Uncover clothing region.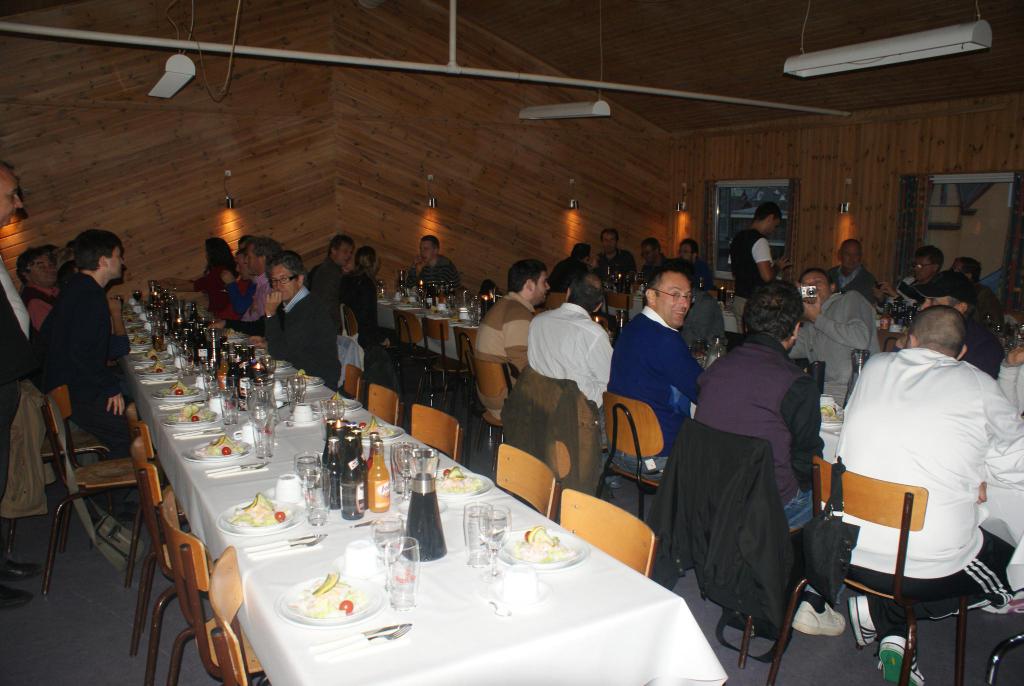
Uncovered: l=695, t=335, r=822, b=571.
